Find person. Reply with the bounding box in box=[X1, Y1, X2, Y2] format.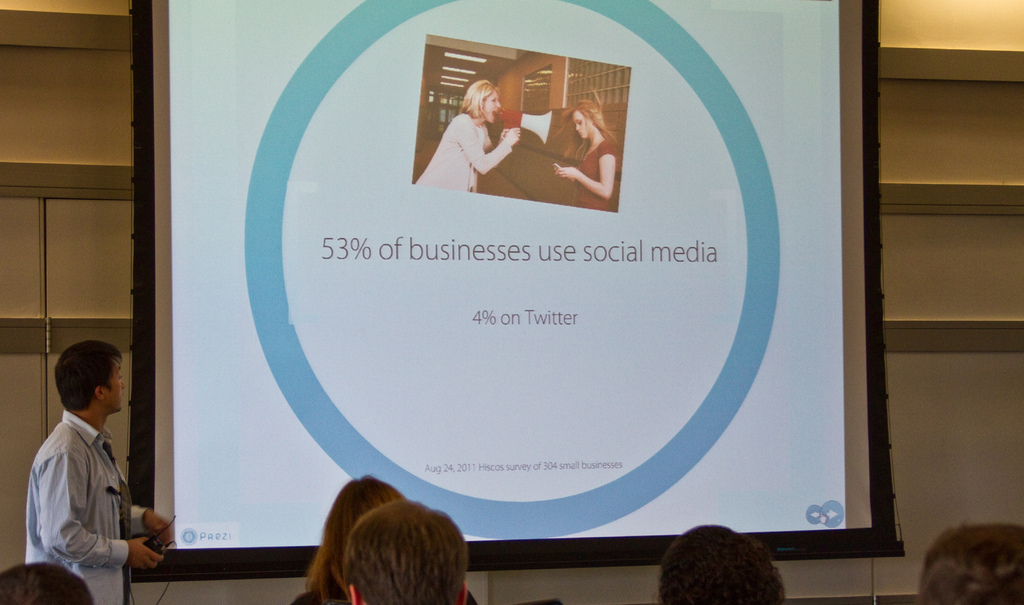
box=[410, 73, 523, 197].
